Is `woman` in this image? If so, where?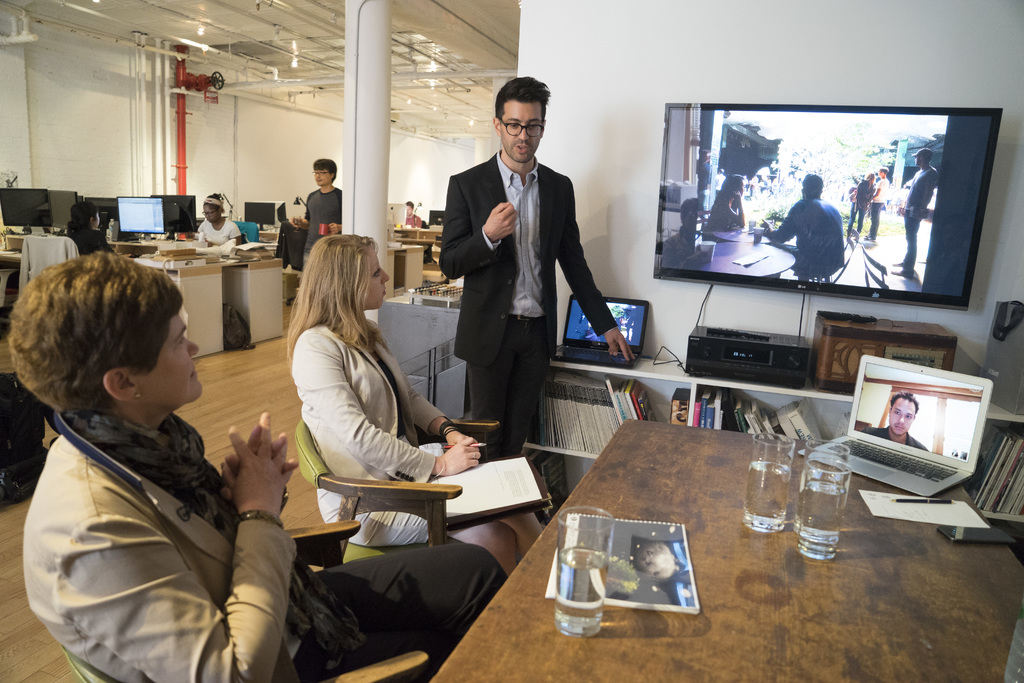
Yes, at [66, 197, 107, 263].
